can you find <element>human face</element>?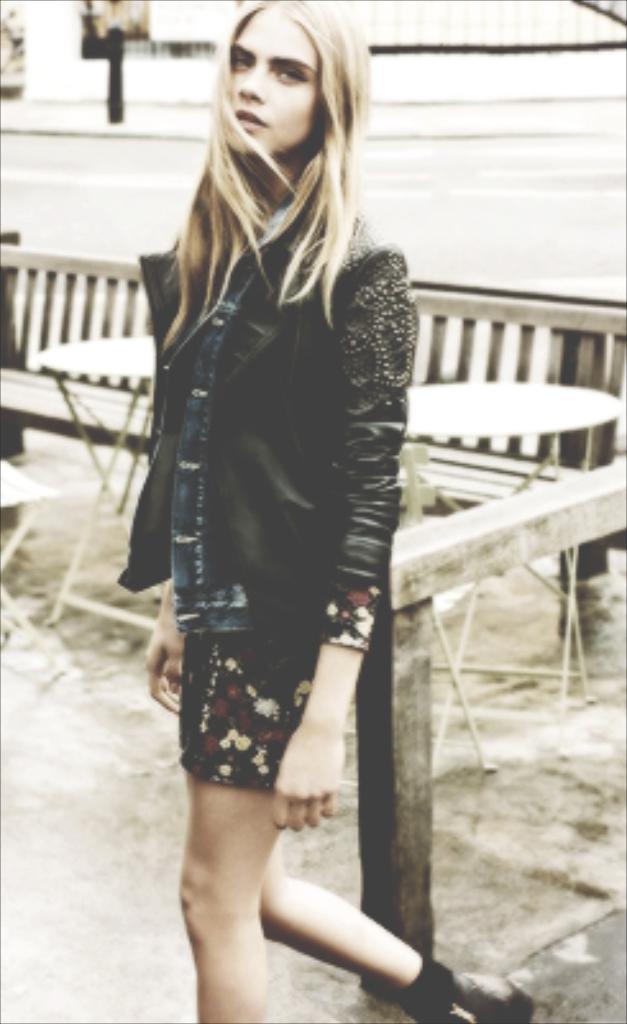
Yes, bounding box: pyautogui.locateOnScreen(233, 23, 322, 148).
